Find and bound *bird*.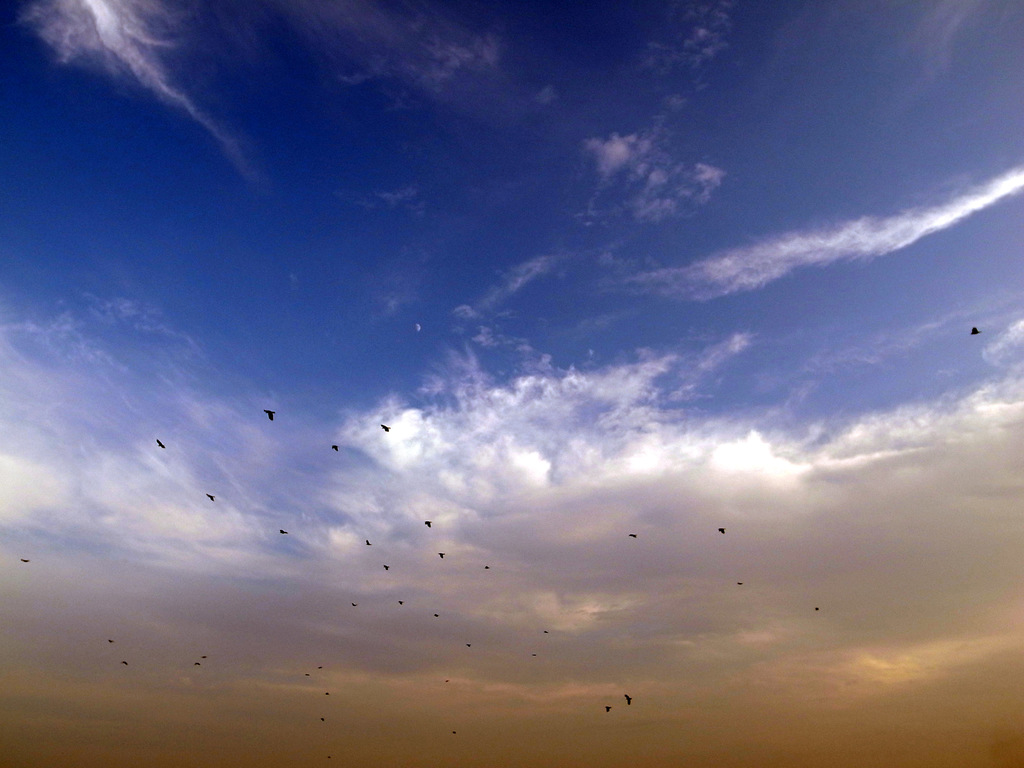
Bound: [375,420,387,431].
